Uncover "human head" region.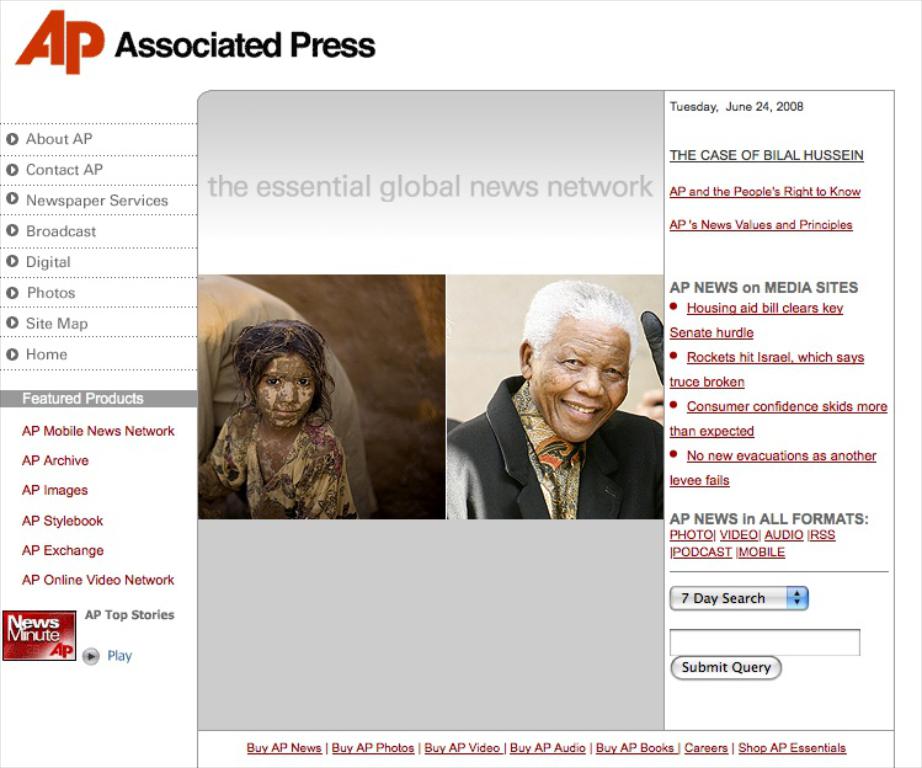
Uncovered: <bbox>517, 279, 640, 439</bbox>.
